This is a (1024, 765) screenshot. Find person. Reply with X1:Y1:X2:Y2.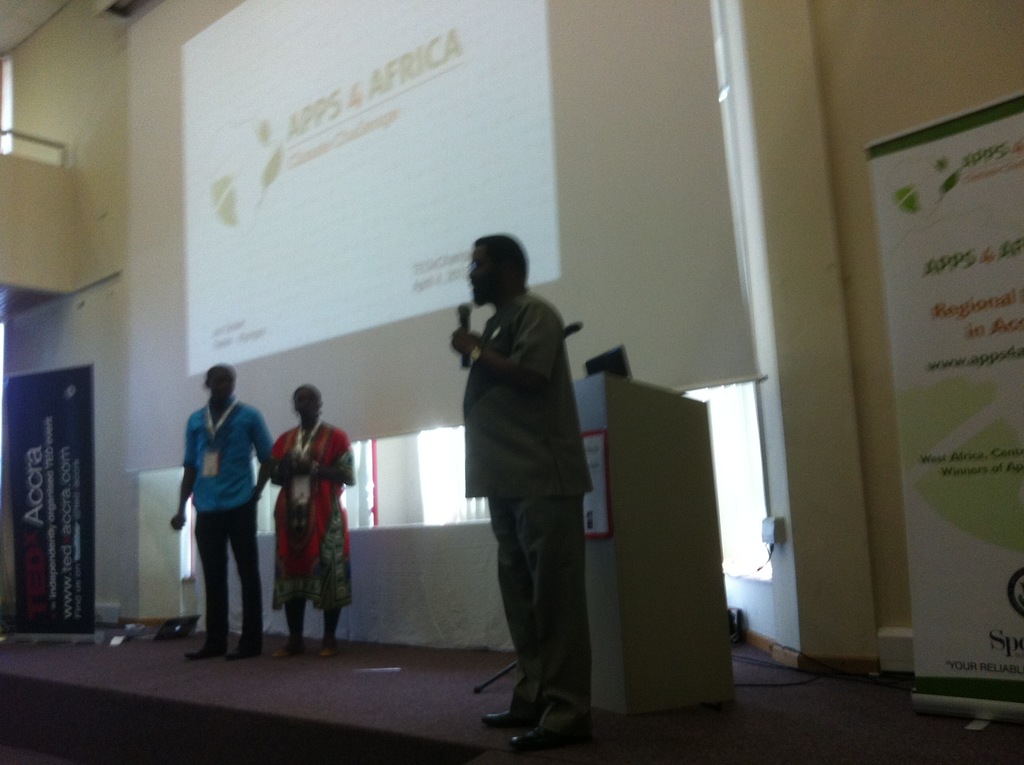
168:346:263:659.
